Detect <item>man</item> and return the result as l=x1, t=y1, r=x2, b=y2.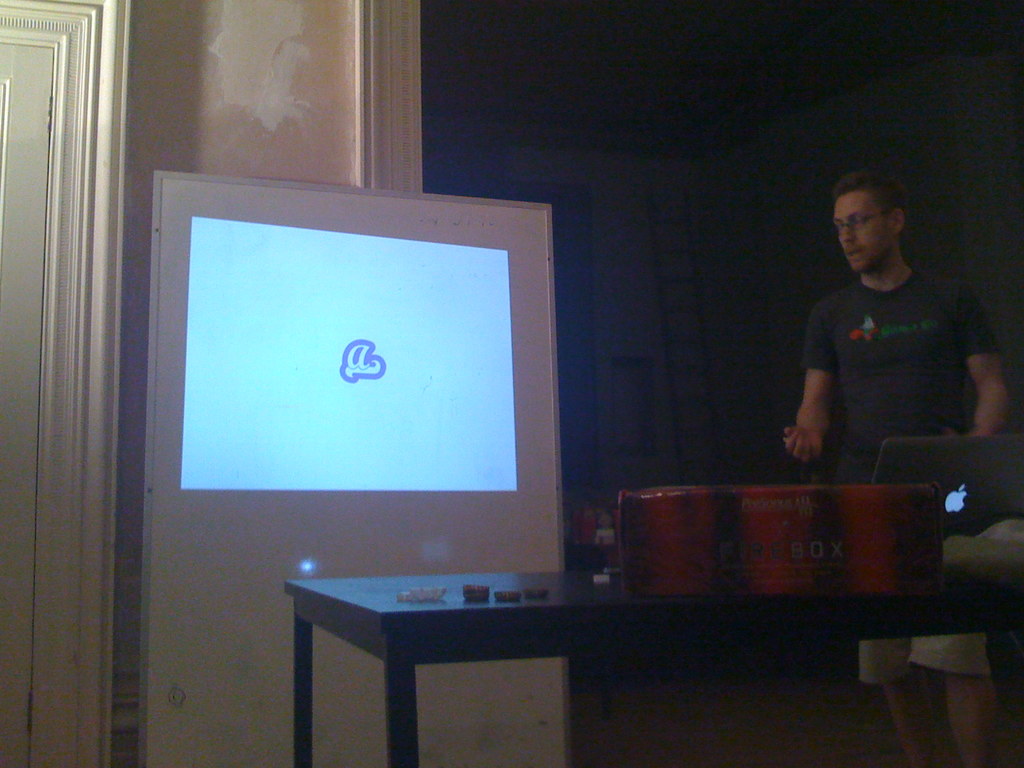
l=771, t=170, r=988, b=480.
